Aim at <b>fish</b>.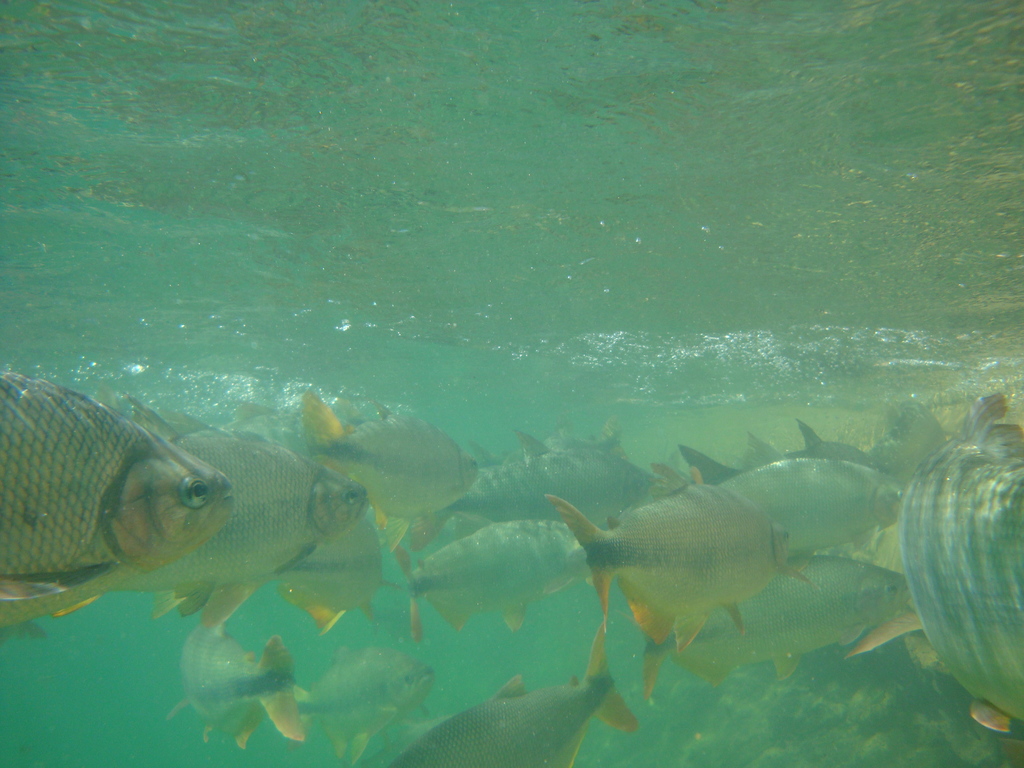
Aimed at pyautogui.locateOnScreen(724, 458, 902, 559).
